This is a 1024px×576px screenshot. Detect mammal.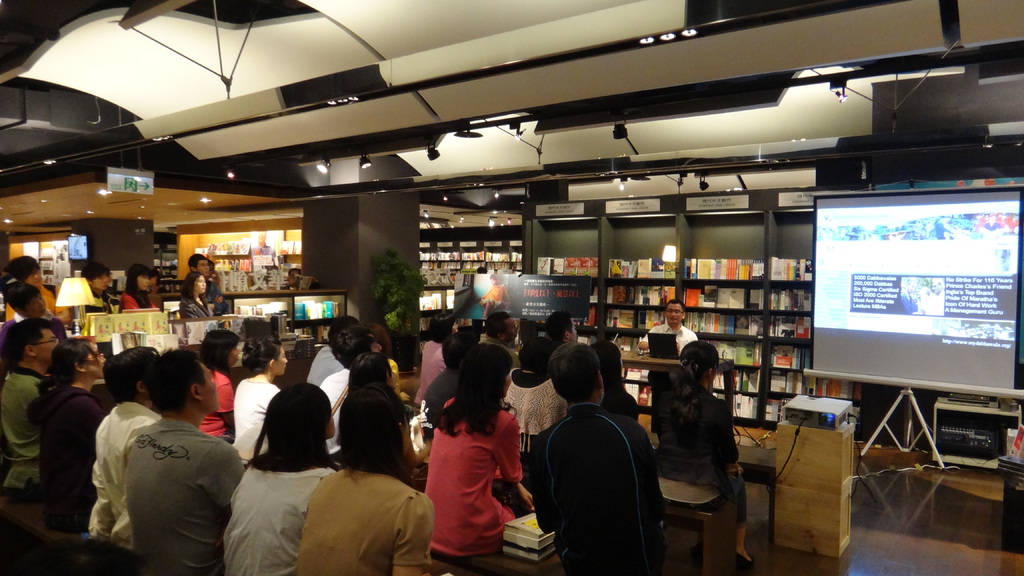
[x1=218, y1=381, x2=342, y2=575].
